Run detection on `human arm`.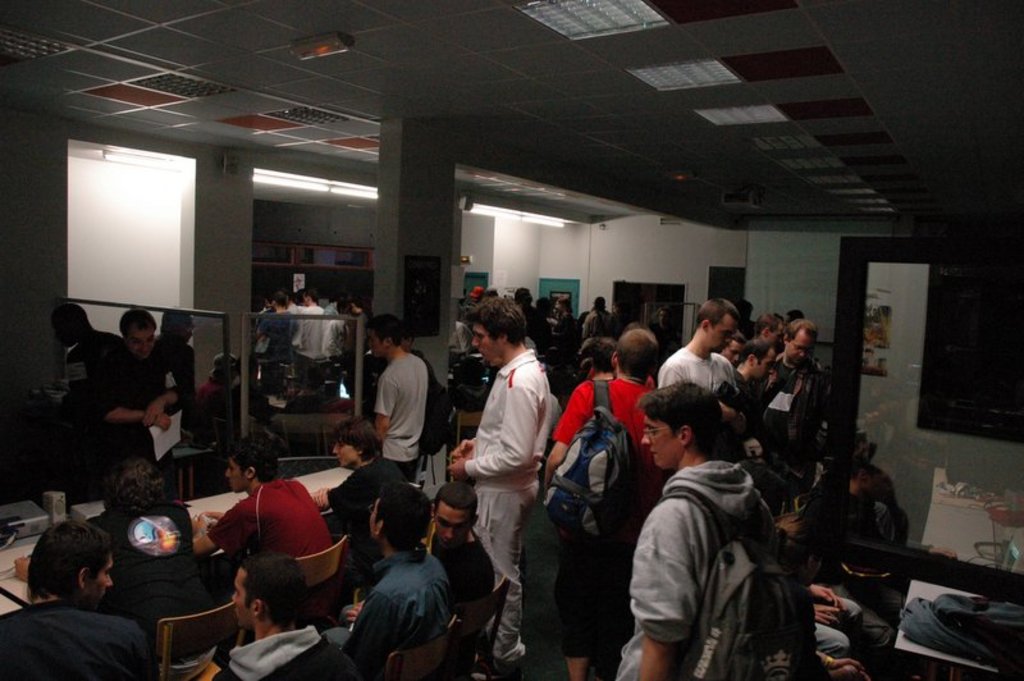
Result: rect(543, 378, 599, 490).
